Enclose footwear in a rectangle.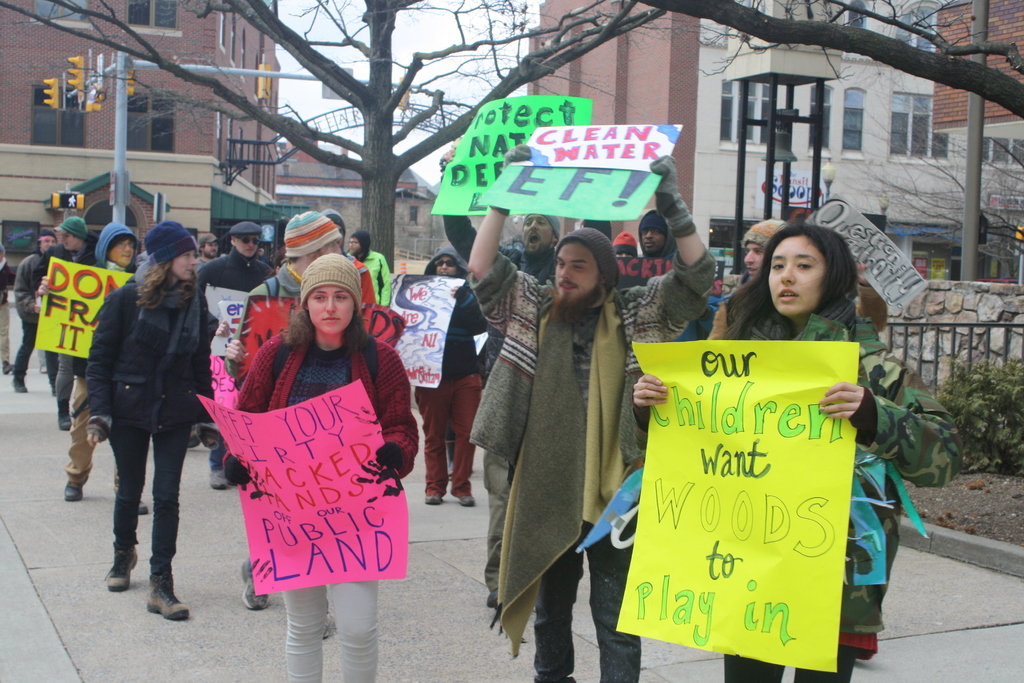
{"x1": 207, "y1": 467, "x2": 228, "y2": 490}.
